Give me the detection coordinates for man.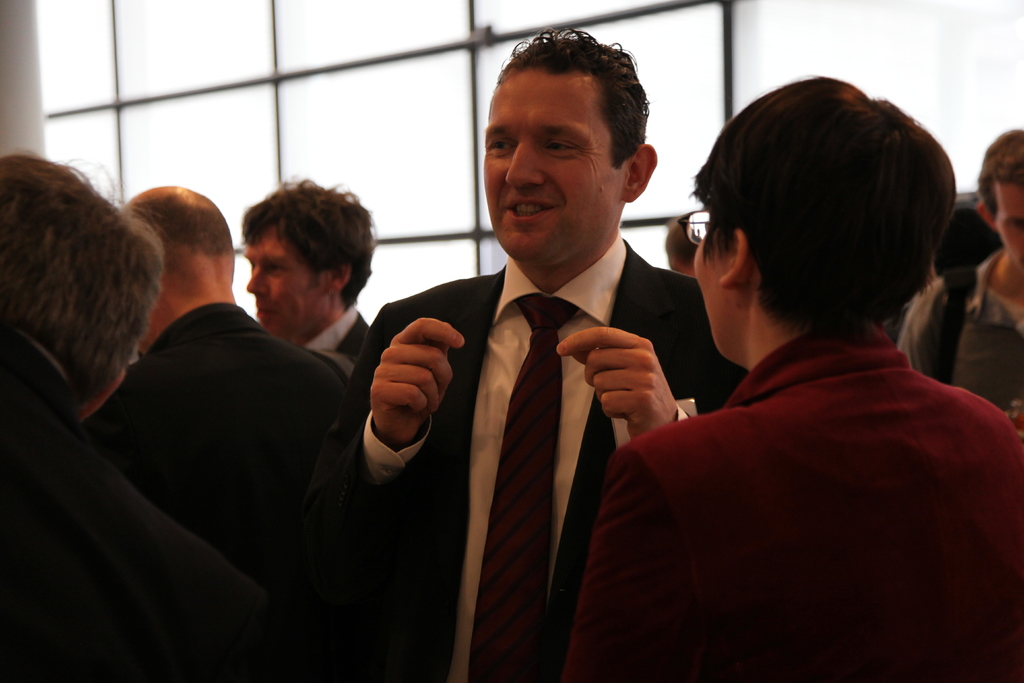
0:148:298:682.
